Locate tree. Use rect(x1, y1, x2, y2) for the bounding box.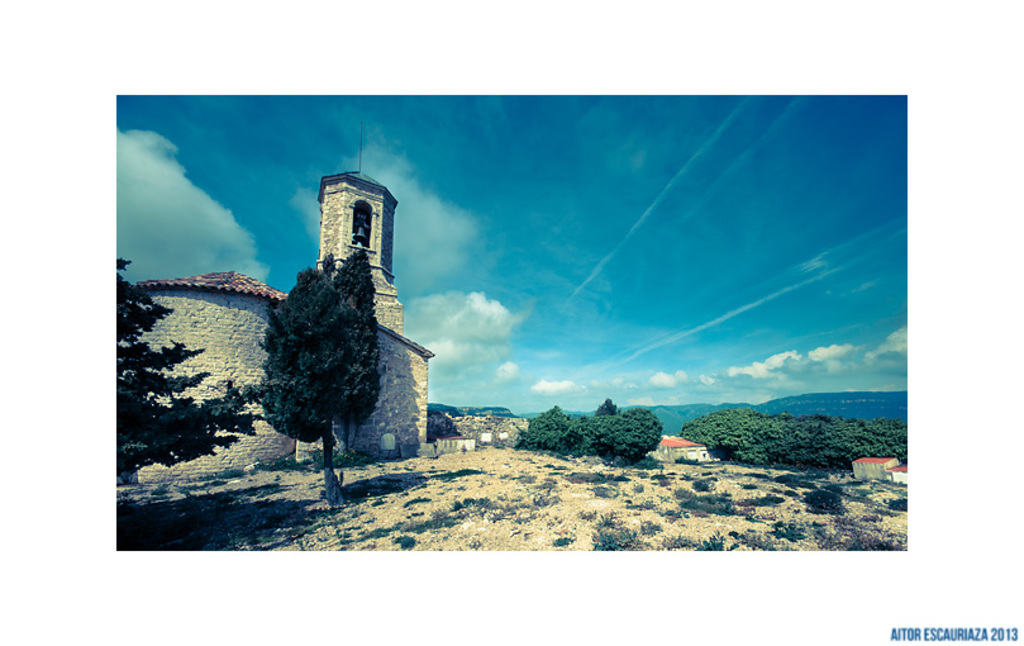
rect(106, 244, 273, 499).
